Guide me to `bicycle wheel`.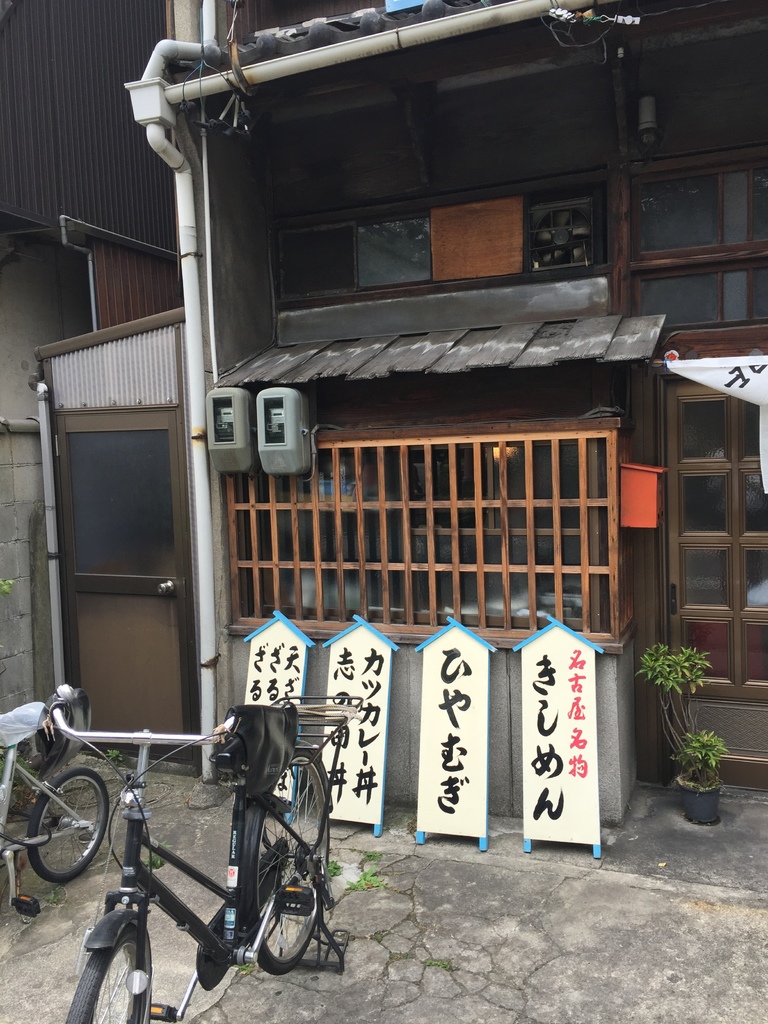
Guidance: <bbox>22, 791, 112, 887</bbox>.
